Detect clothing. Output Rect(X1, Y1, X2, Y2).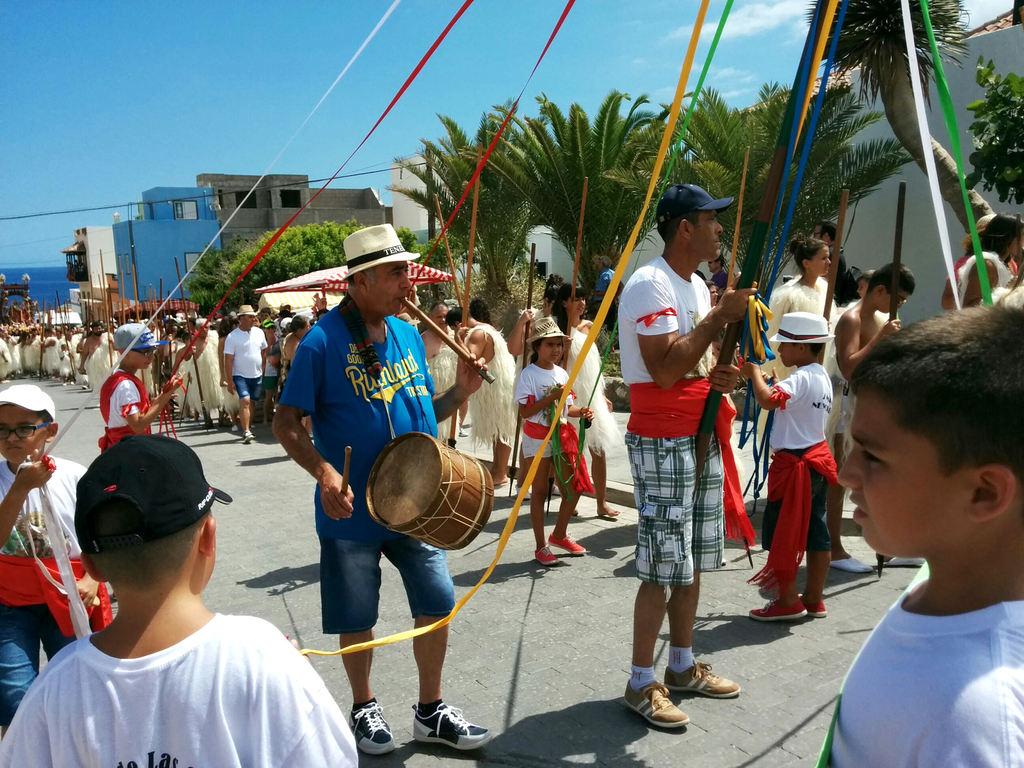
Rect(950, 251, 1018, 283).
